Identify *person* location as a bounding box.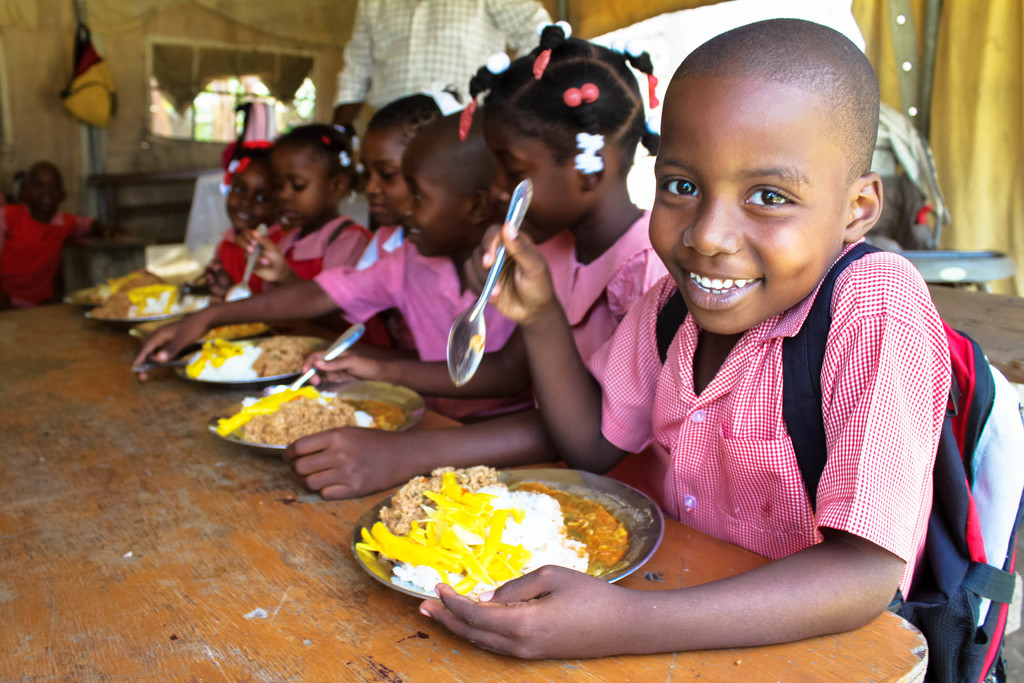
bbox(326, 0, 566, 177).
